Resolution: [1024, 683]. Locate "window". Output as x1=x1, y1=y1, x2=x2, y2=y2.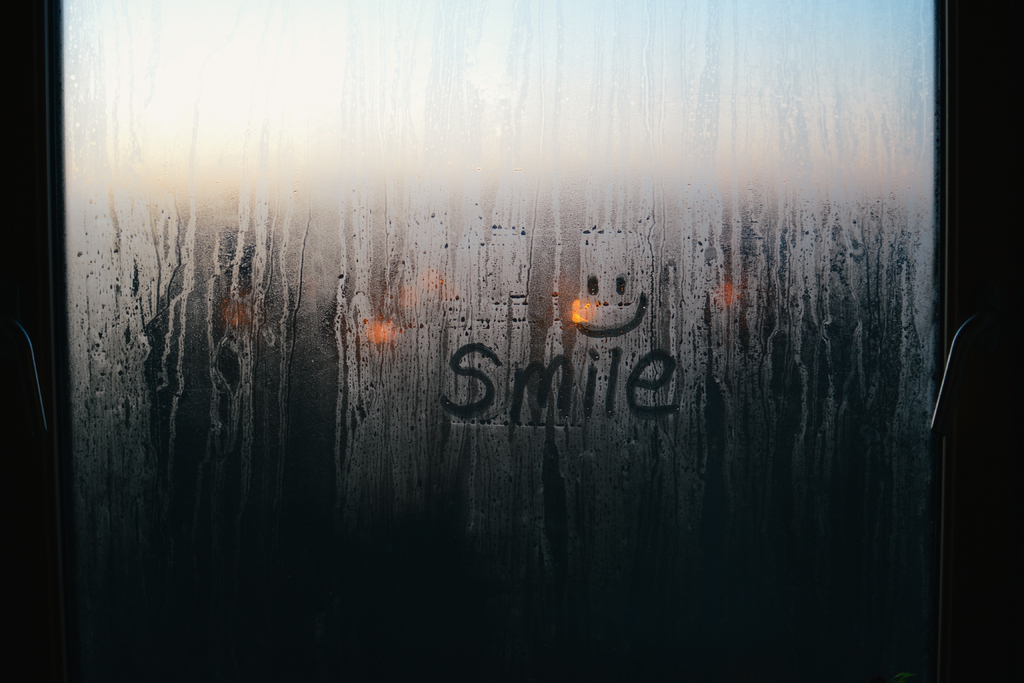
x1=0, y1=0, x2=1023, y2=682.
